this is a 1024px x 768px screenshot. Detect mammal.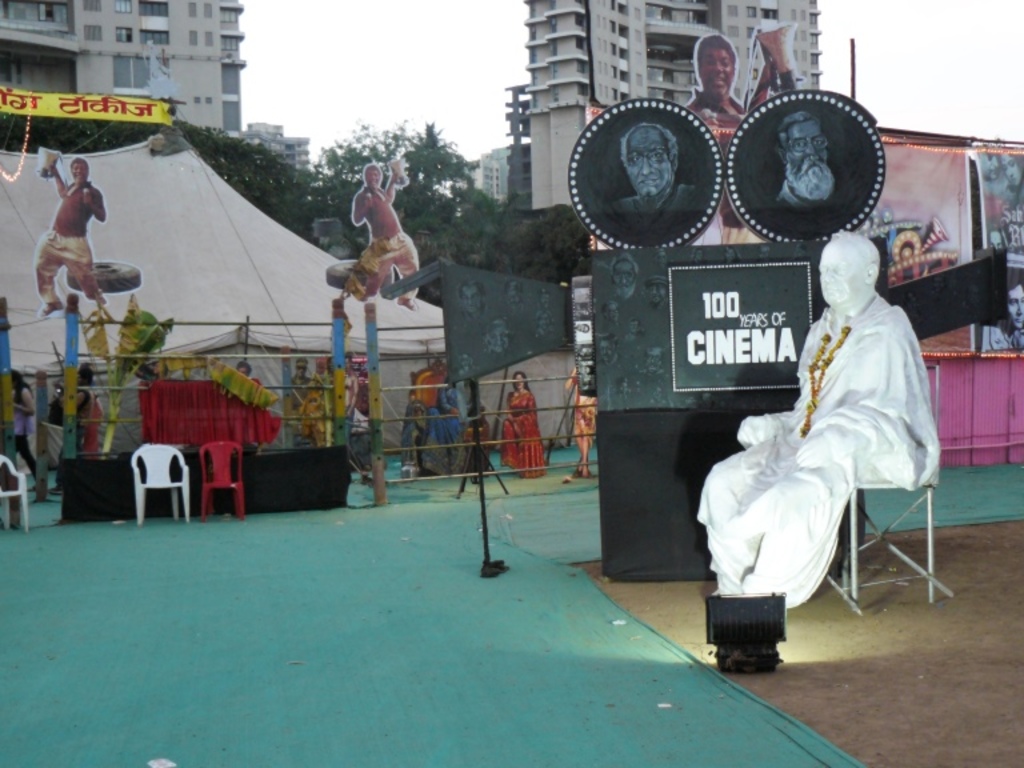
x1=343 y1=164 x2=417 y2=308.
